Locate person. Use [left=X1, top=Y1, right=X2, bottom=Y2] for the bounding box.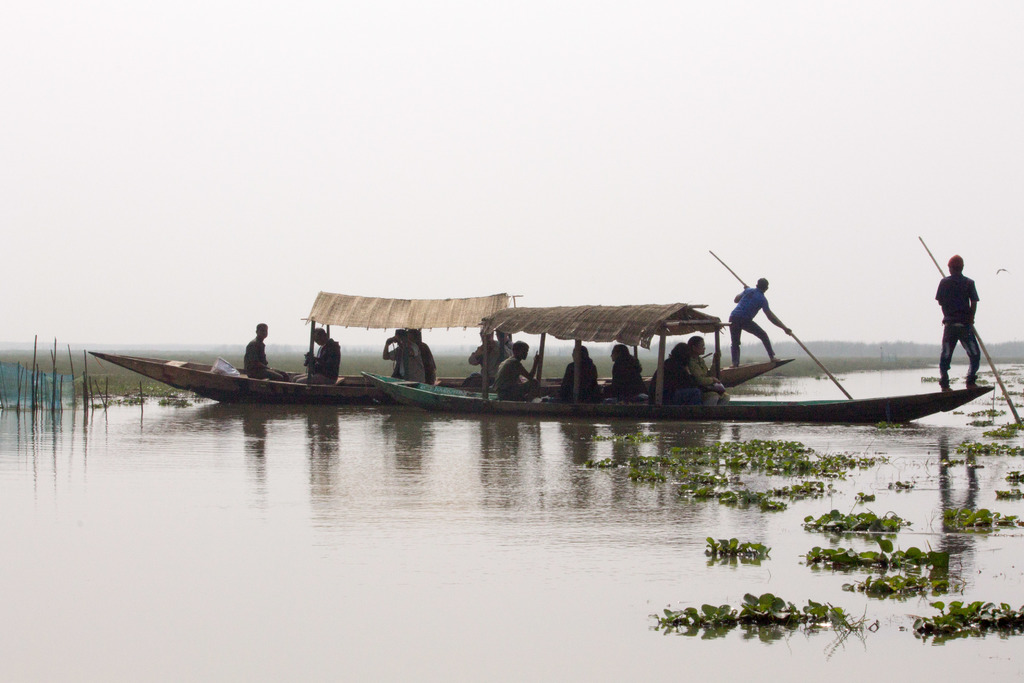
[left=938, top=254, right=979, bottom=395].
